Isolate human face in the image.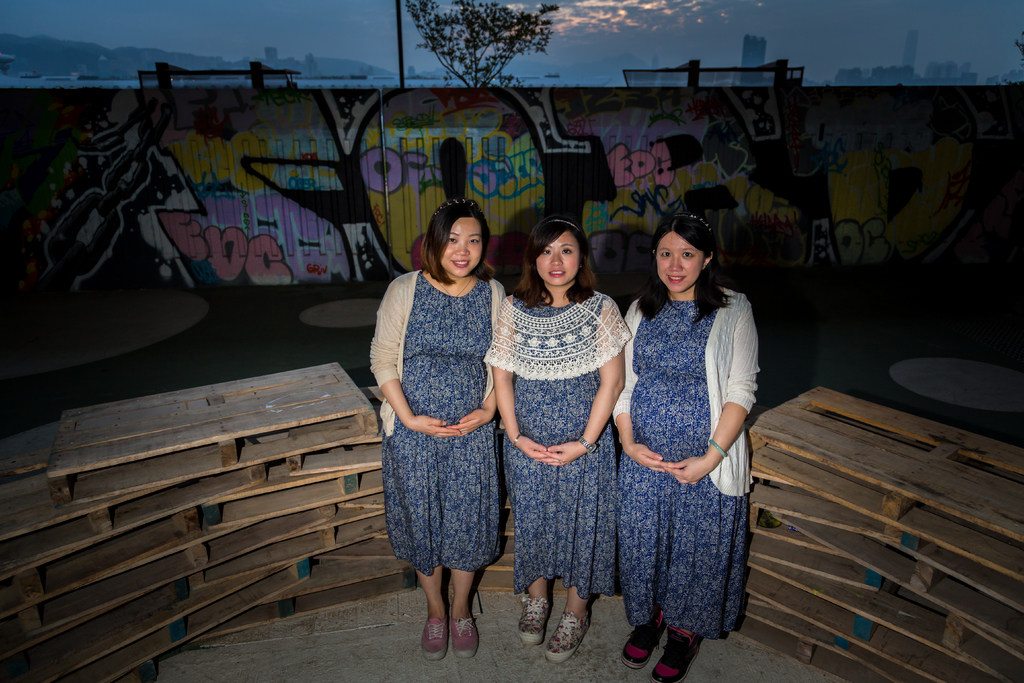
Isolated region: [x1=655, y1=230, x2=703, y2=293].
